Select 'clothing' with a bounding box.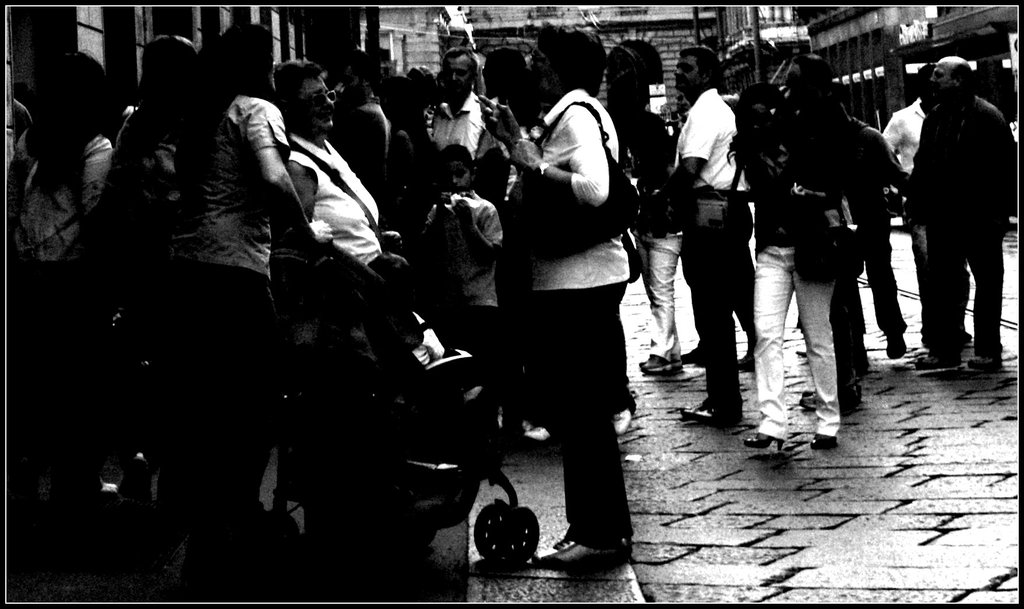
pyautogui.locateOnScreen(408, 190, 508, 386).
